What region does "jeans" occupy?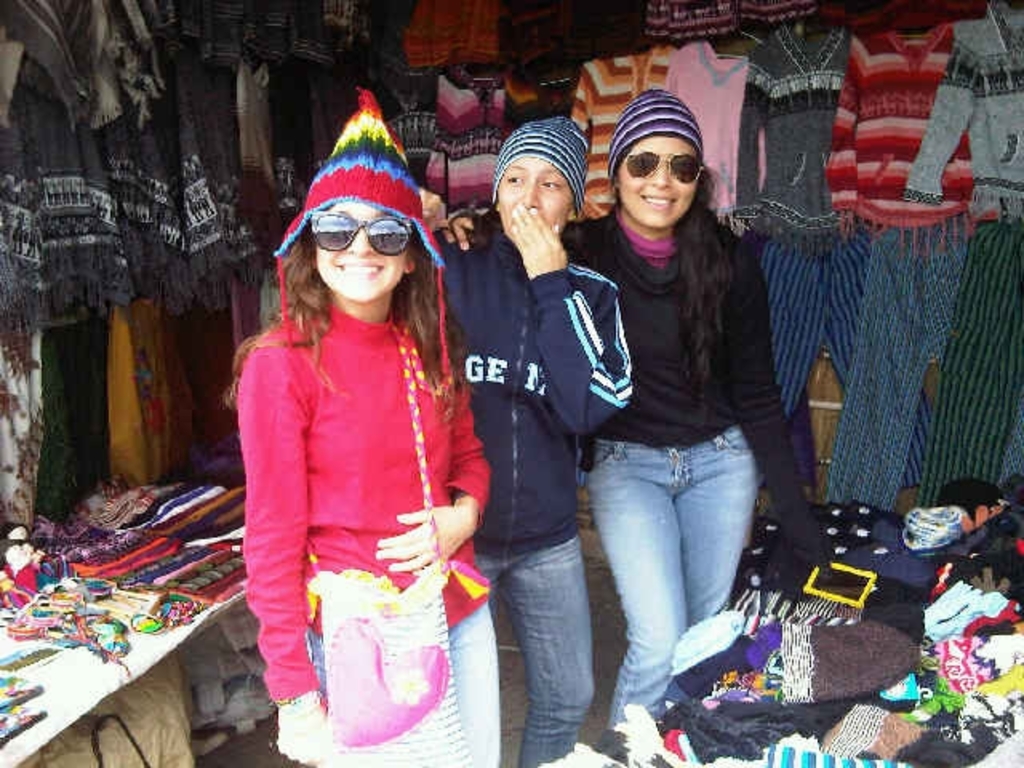
locate(304, 605, 504, 766).
